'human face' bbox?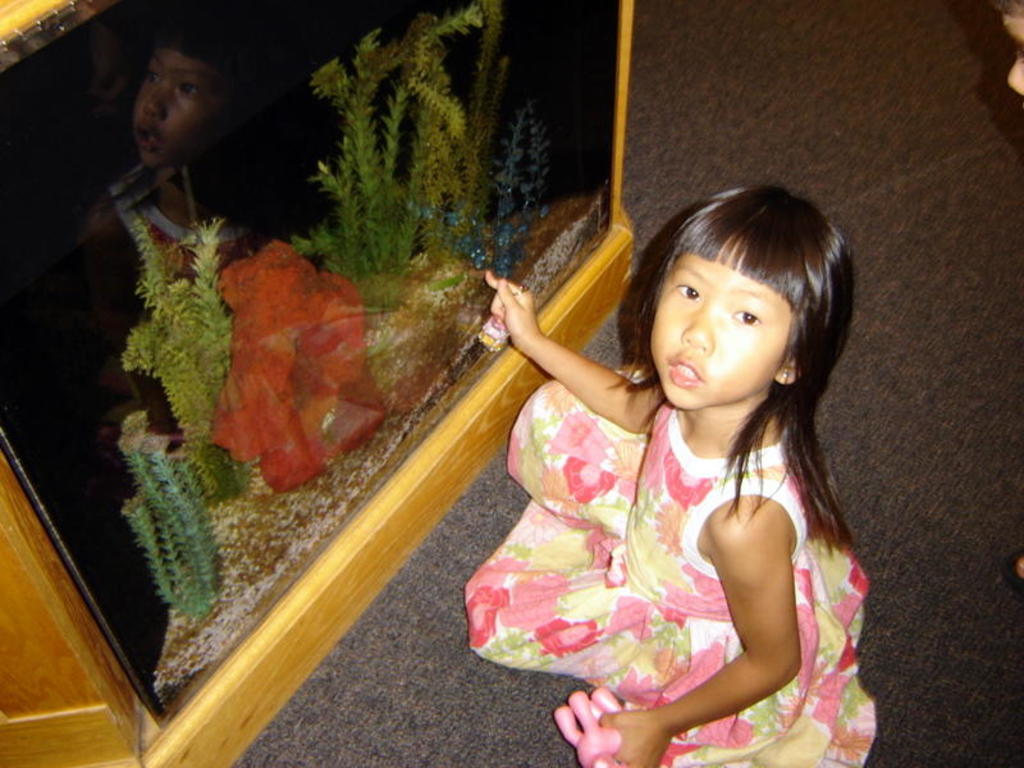
left=648, top=228, right=799, bottom=410
